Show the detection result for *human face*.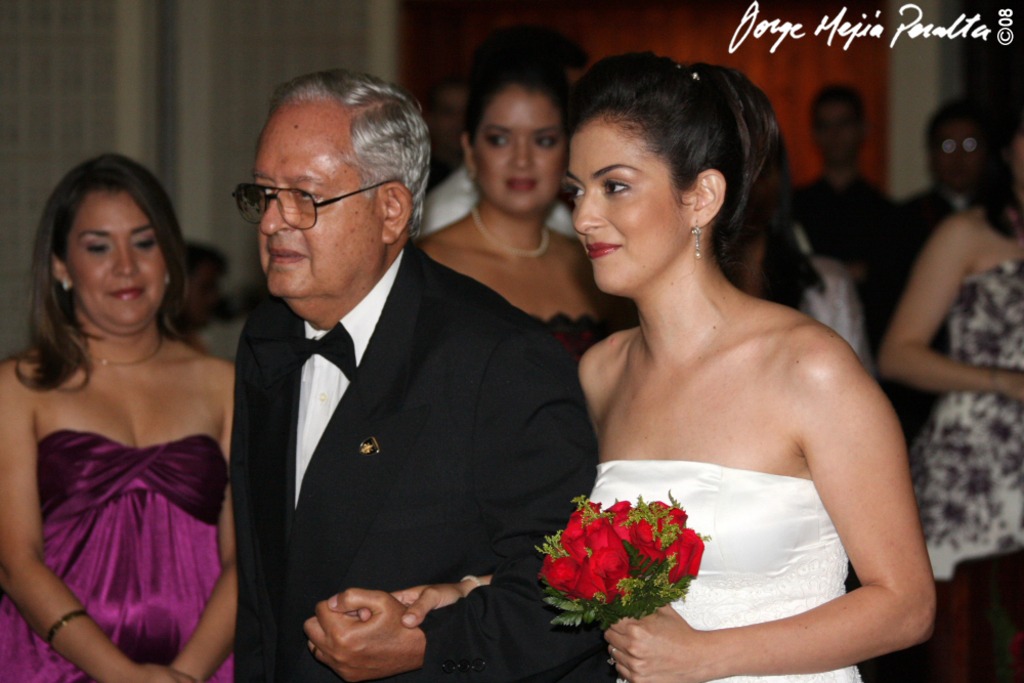
bbox(928, 119, 983, 198).
